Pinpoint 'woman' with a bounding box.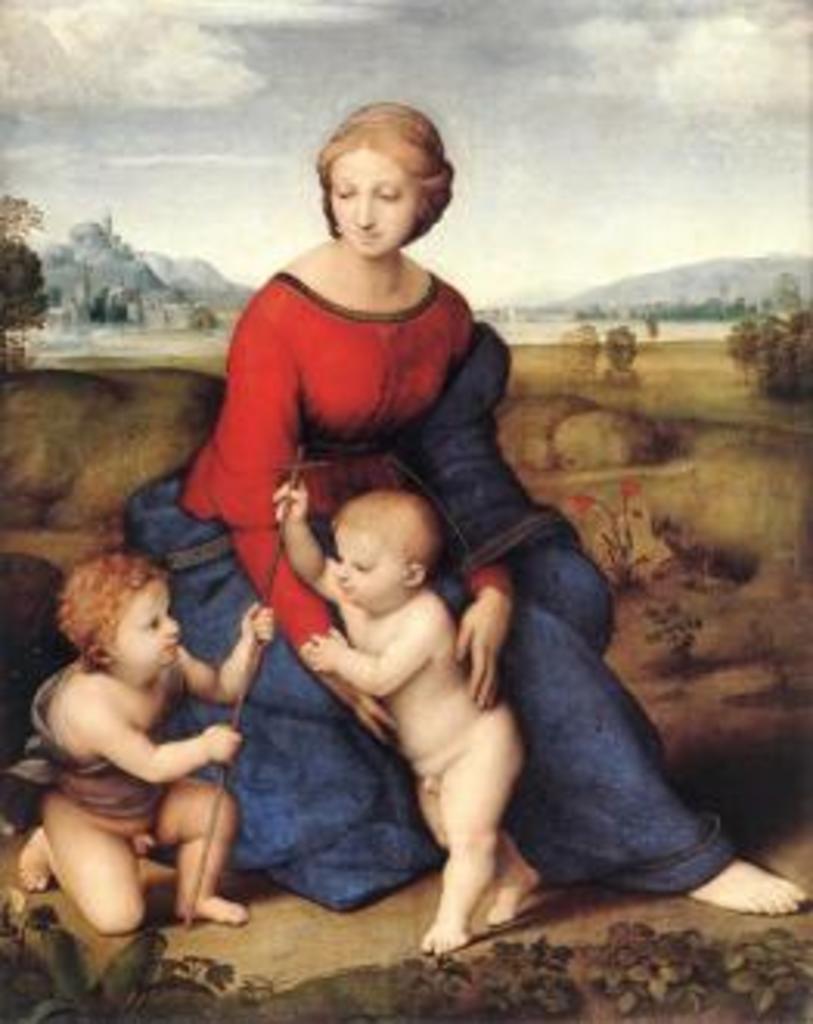
124 102 810 918.
